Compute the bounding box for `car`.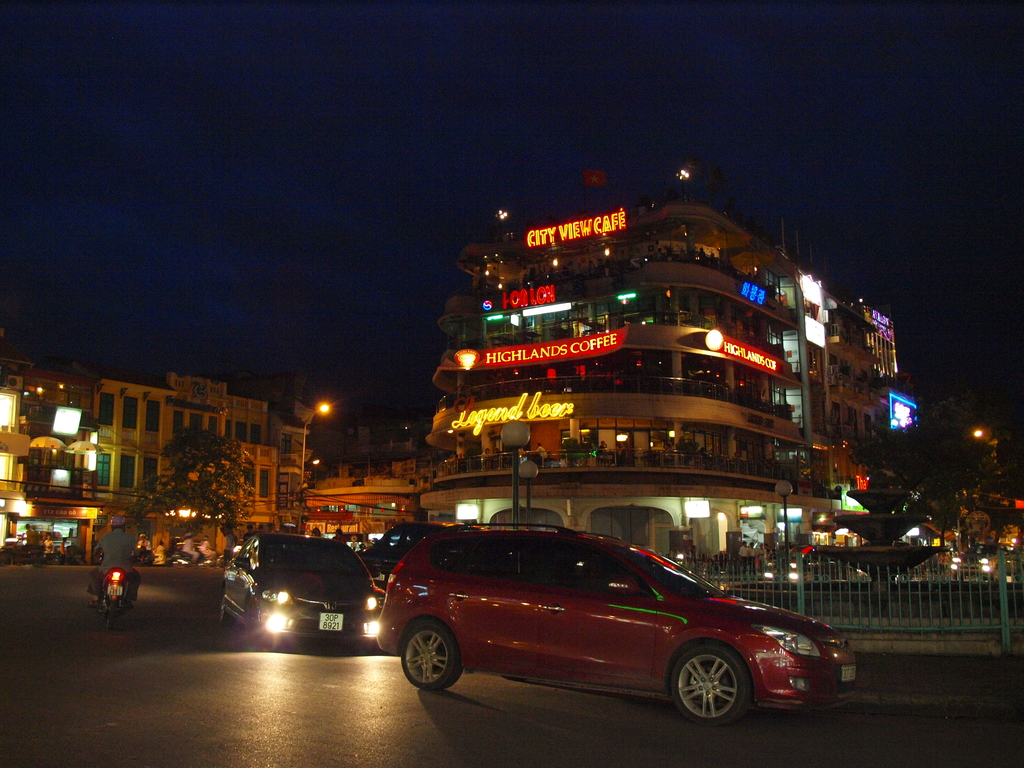
[371, 525, 856, 732].
